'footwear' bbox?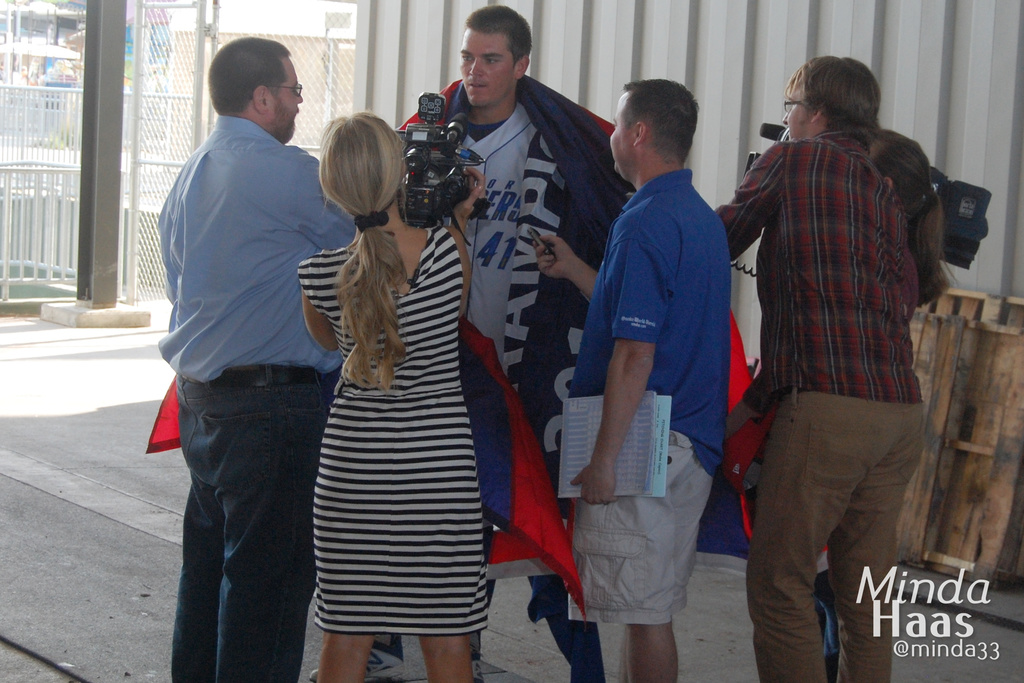
pyautogui.locateOnScreen(308, 634, 405, 682)
